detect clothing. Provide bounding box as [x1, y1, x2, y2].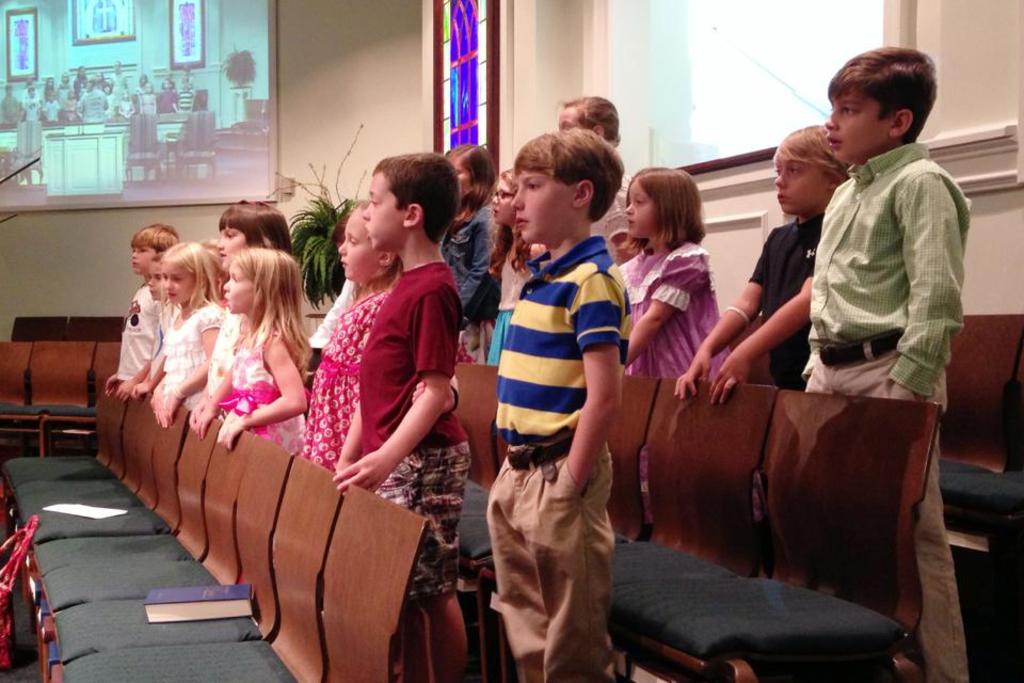
[371, 433, 473, 583].
